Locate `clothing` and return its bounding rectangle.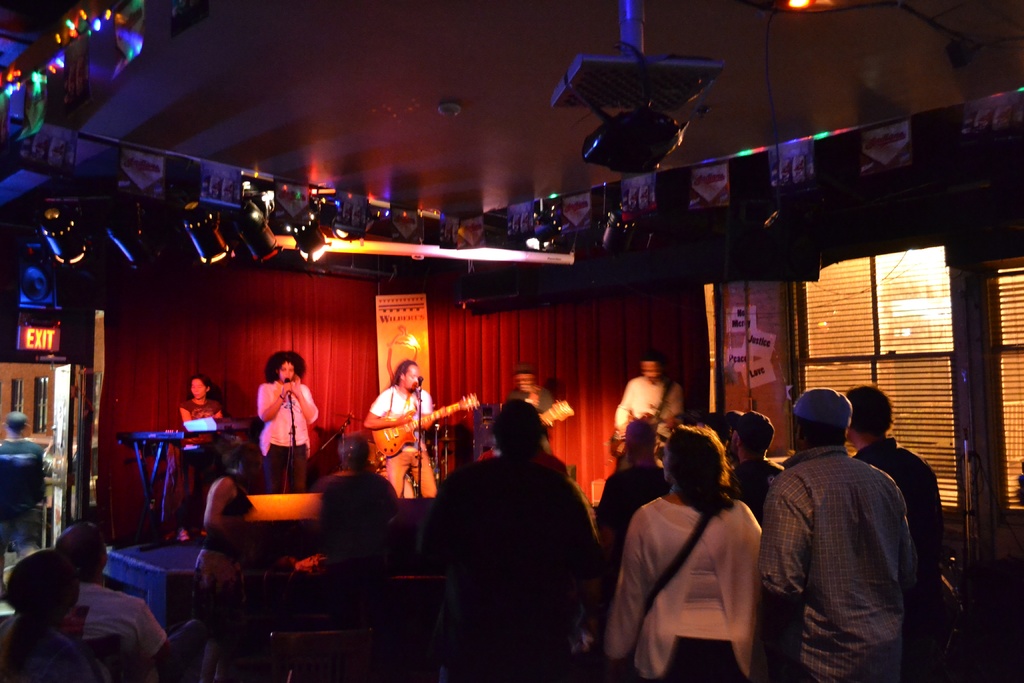
locate(853, 427, 932, 682).
